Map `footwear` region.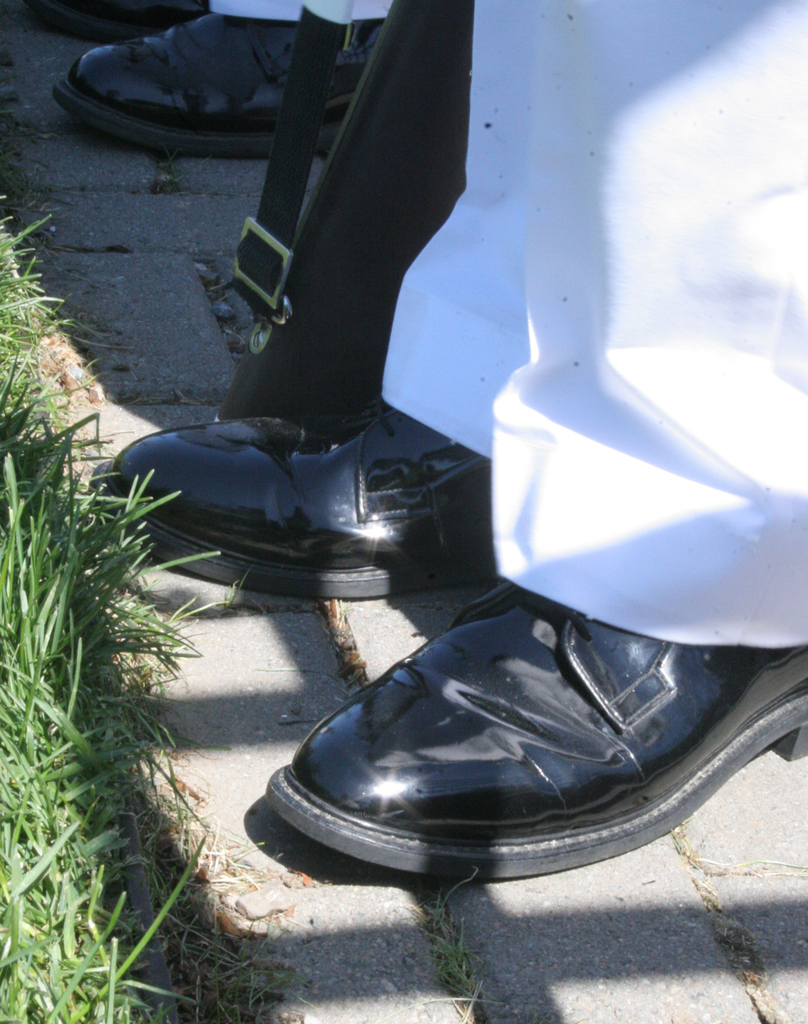
Mapped to 101, 387, 544, 605.
